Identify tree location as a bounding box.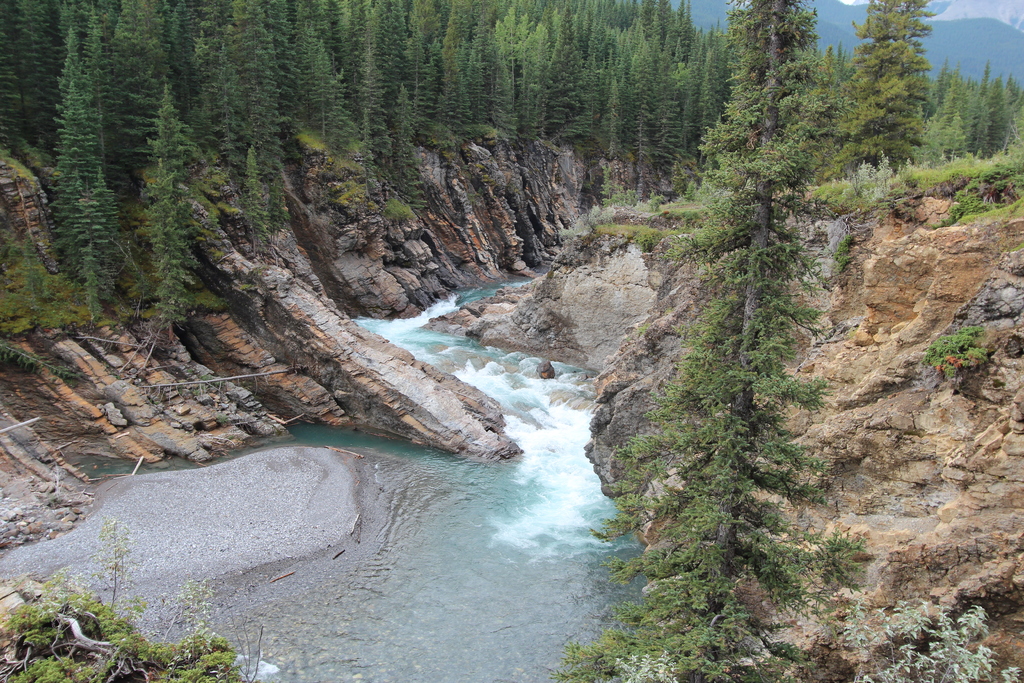
region(55, 145, 98, 187).
